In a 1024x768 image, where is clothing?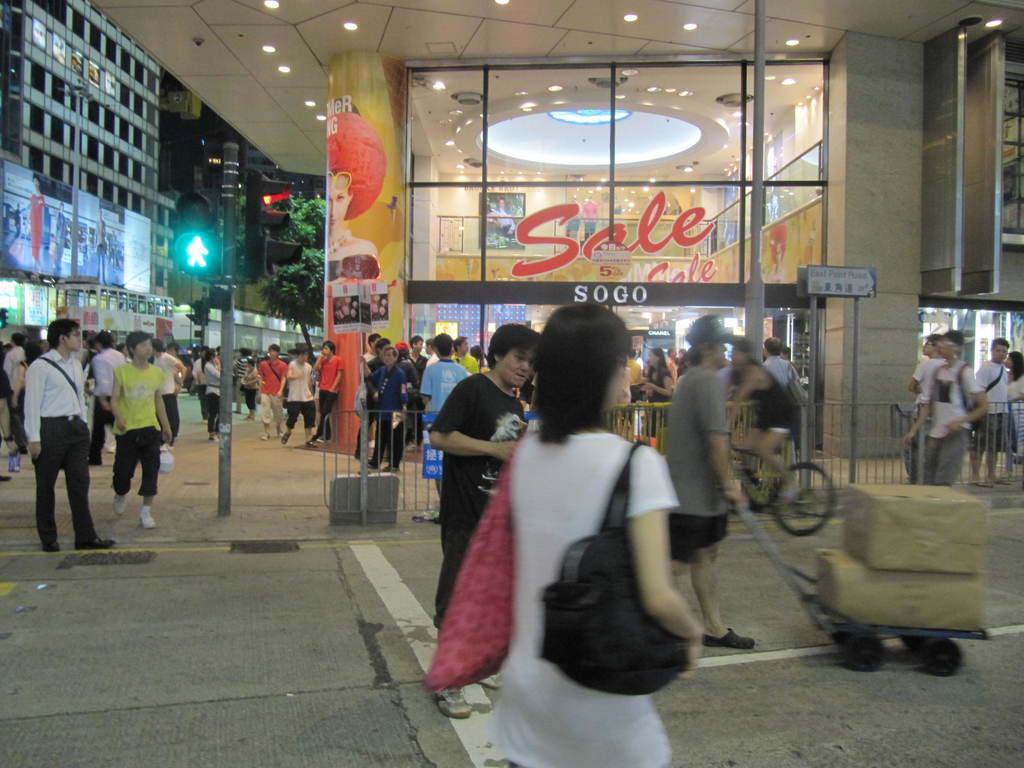
BBox(413, 351, 478, 476).
